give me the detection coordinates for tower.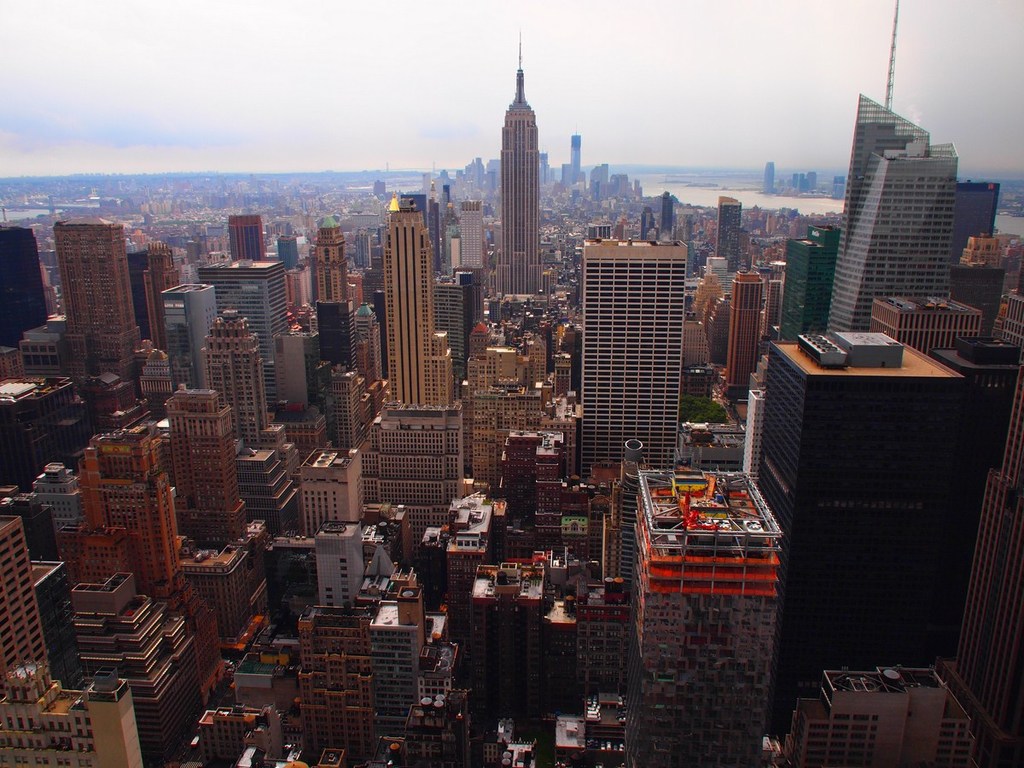
{"x1": 634, "y1": 466, "x2": 784, "y2": 767}.
